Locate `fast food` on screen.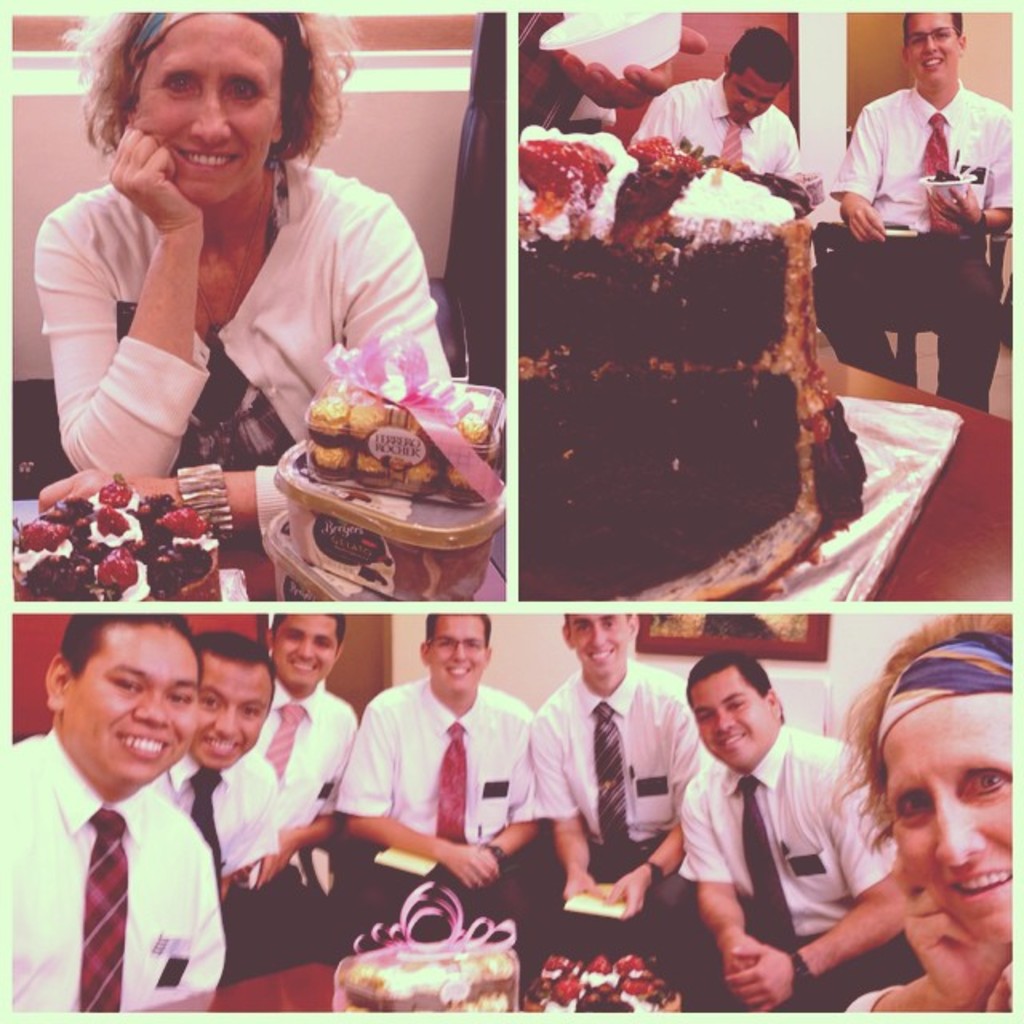
On screen at locate(0, 486, 214, 603).
